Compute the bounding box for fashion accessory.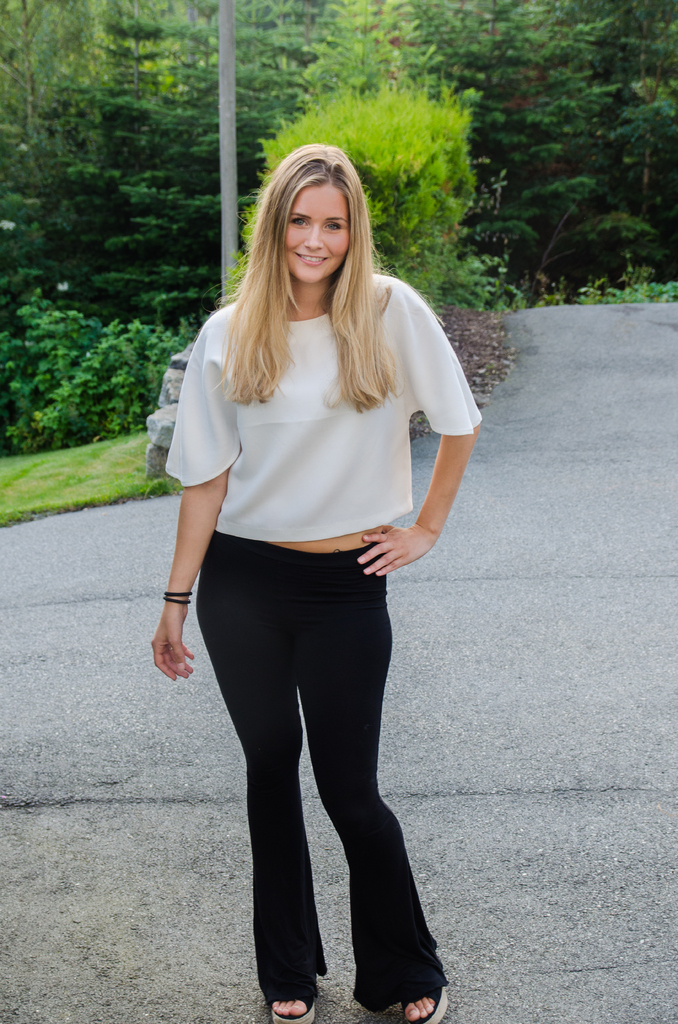
bbox=(163, 591, 190, 607).
